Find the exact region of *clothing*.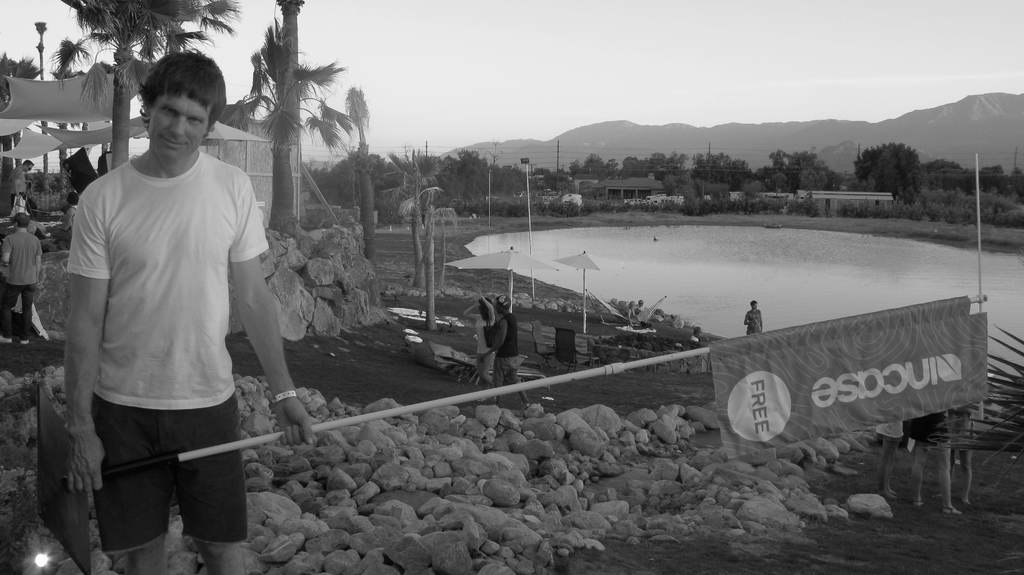
Exact region: 10, 162, 37, 216.
